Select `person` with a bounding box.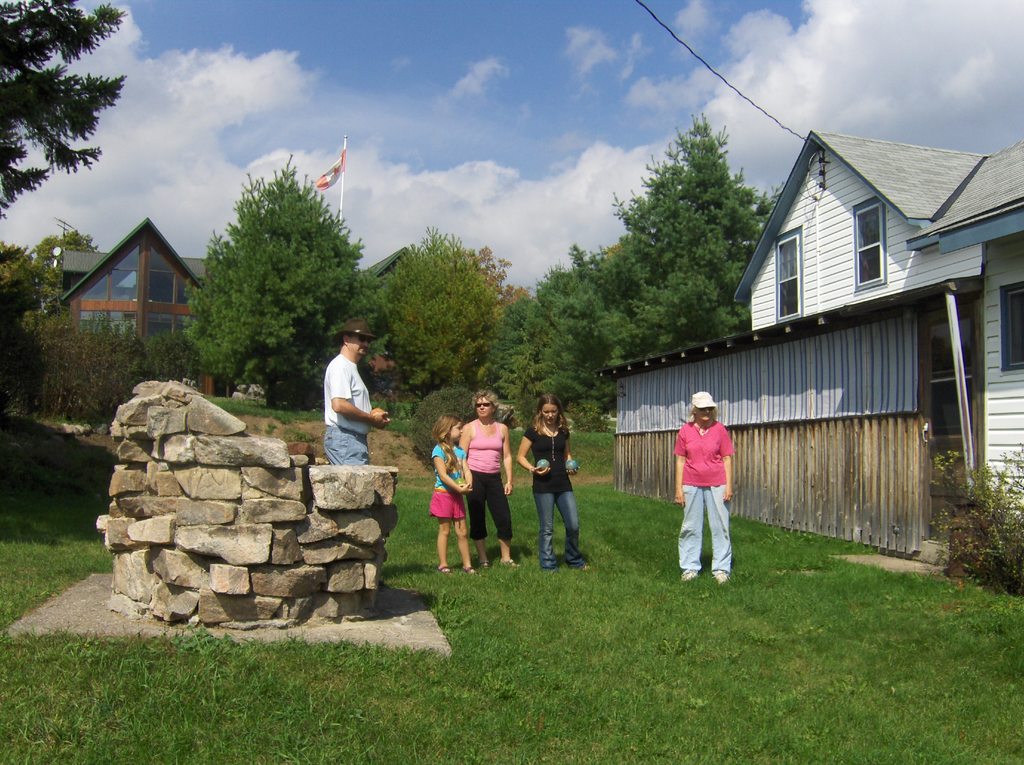
Rect(463, 389, 524, 570).
